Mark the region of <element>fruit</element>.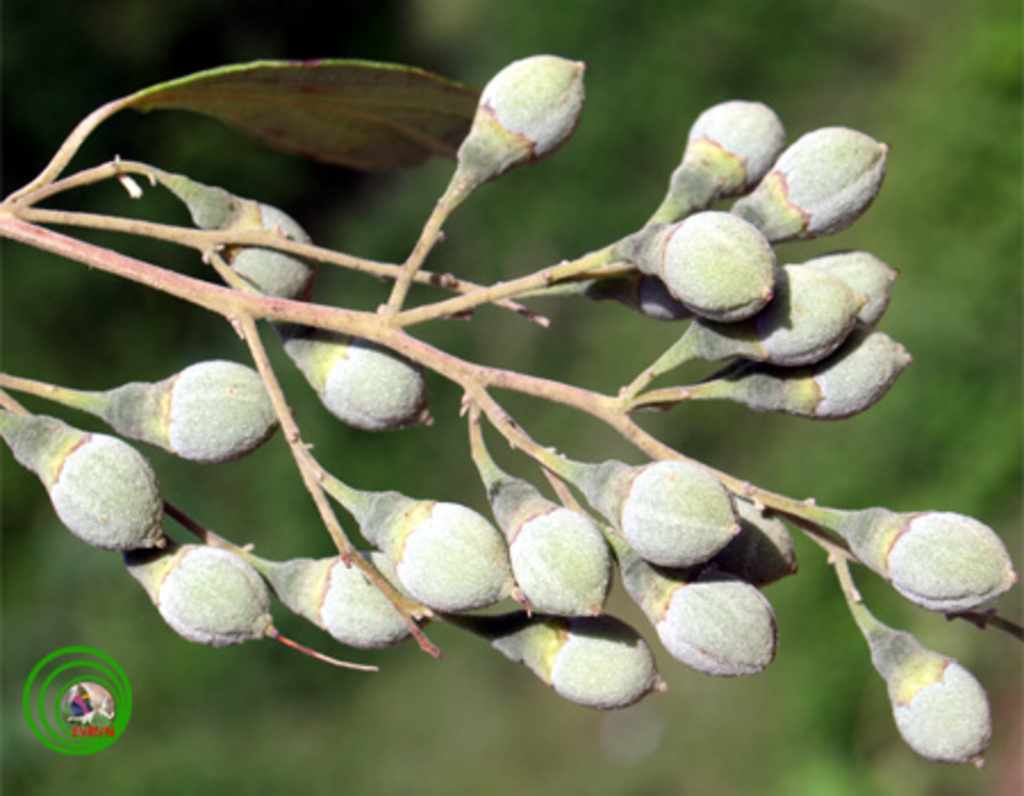
Region: [x1=694, y1=491, x2=801, y2=587].
